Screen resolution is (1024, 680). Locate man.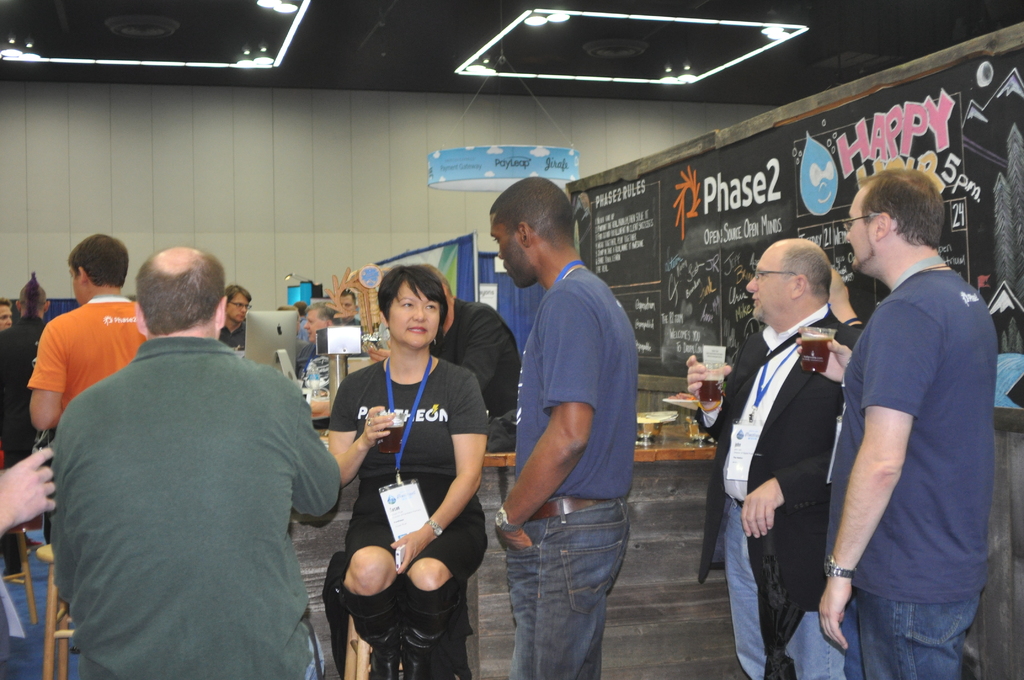
214/284/253/349.
